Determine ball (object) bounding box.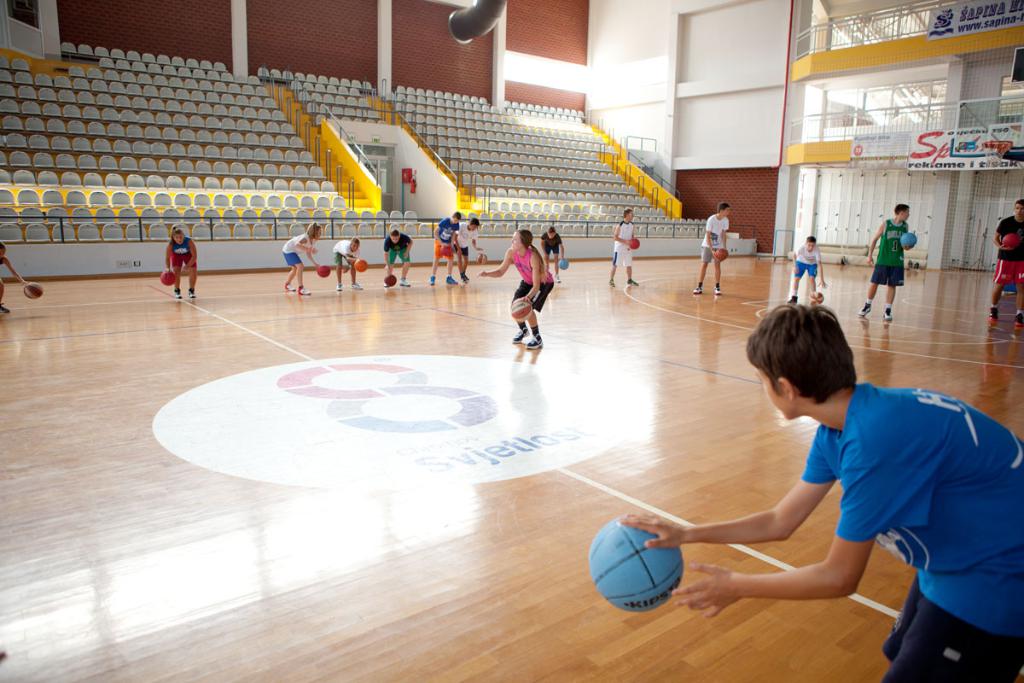
Determined: x1=510, y1=296, x2=533, y2=323.
